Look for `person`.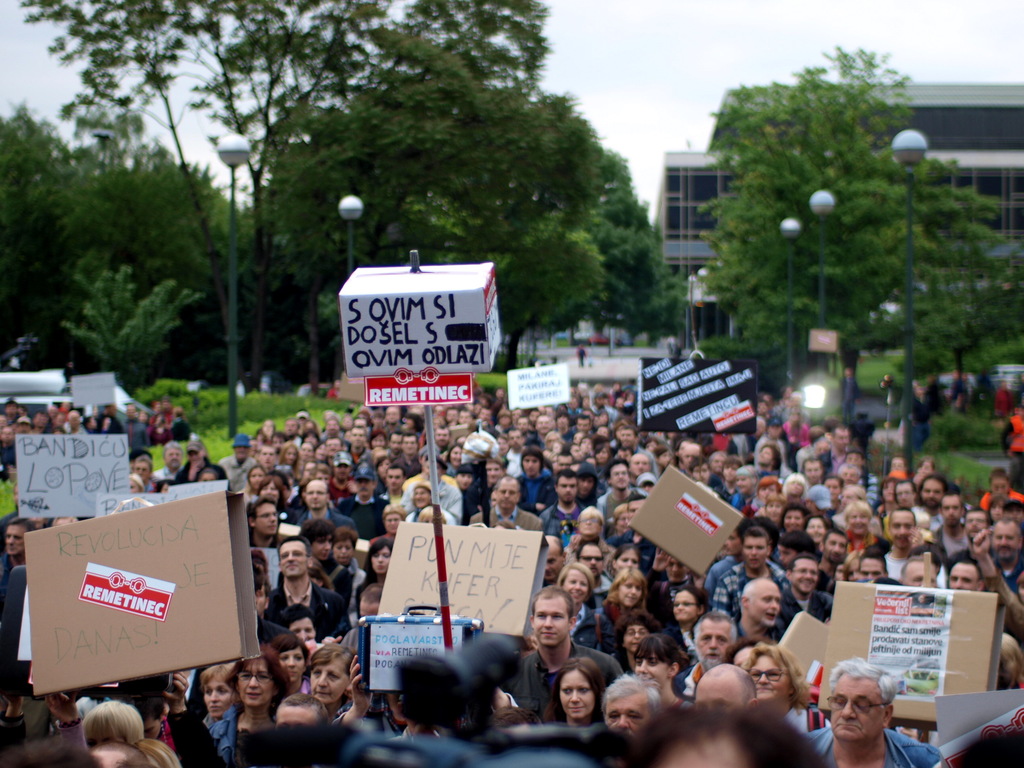
Found: 310 642 380 719.
